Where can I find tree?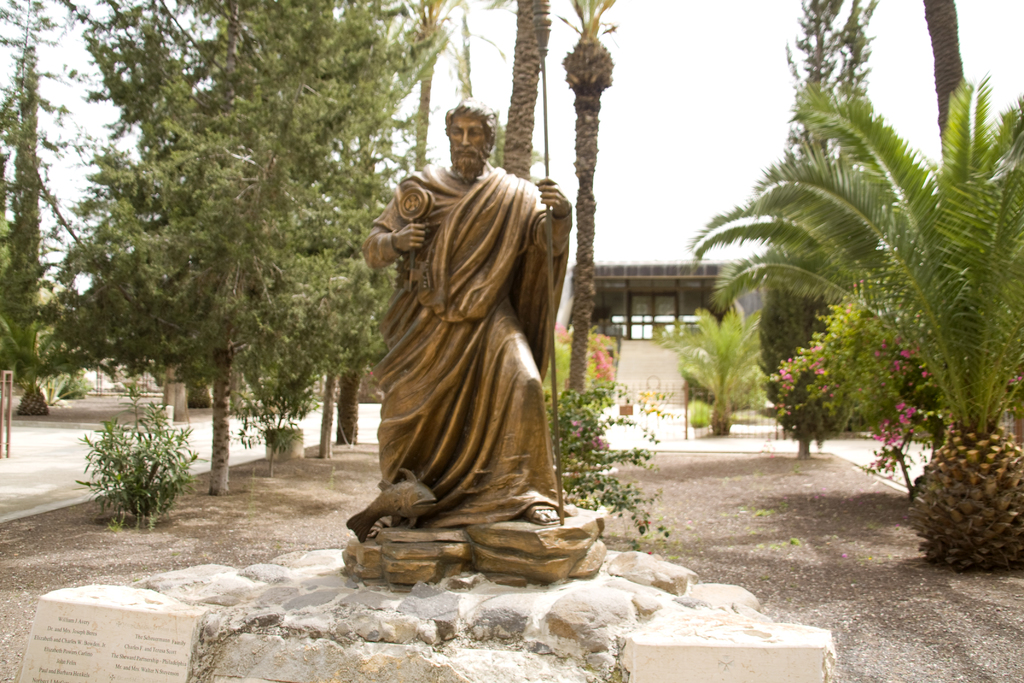
You can find it at 924:0:965:162.
